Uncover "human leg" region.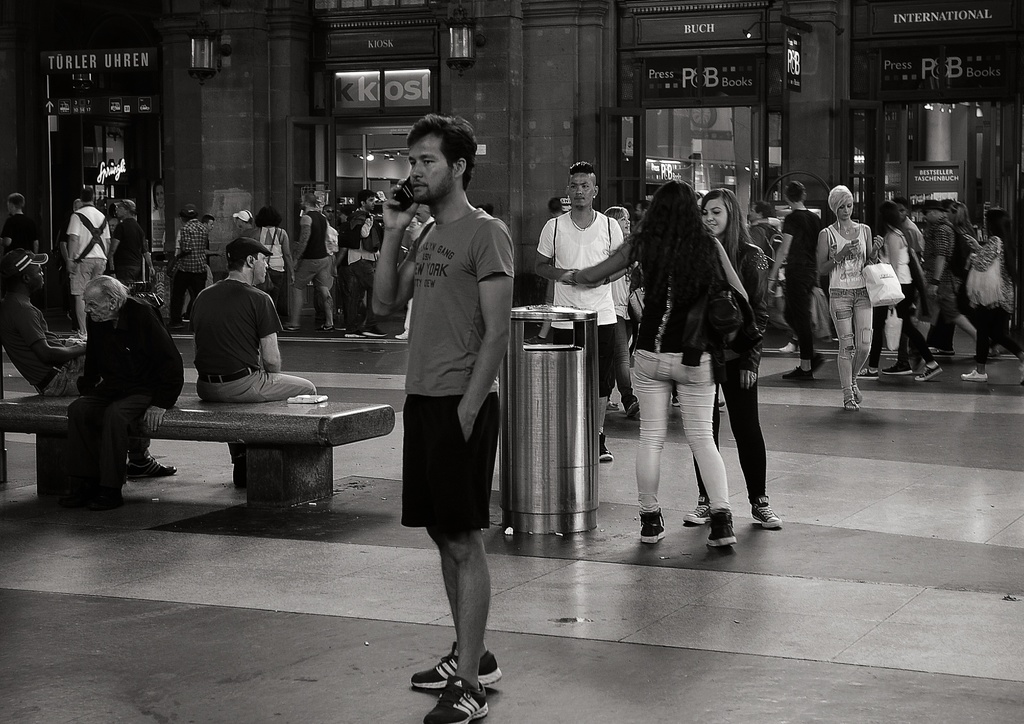
Uncovered: pyautogui.locateOnScreen(899, 279, 948, 380).
